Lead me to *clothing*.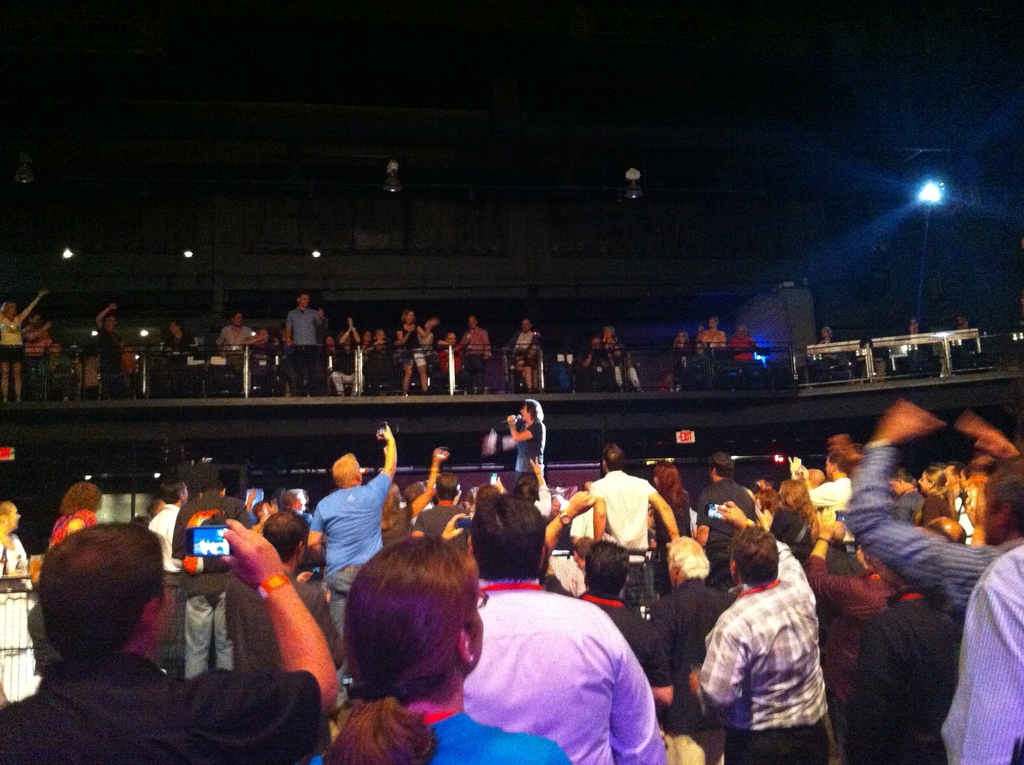
Lead to <region>414, 503, 465, 542</region>.
